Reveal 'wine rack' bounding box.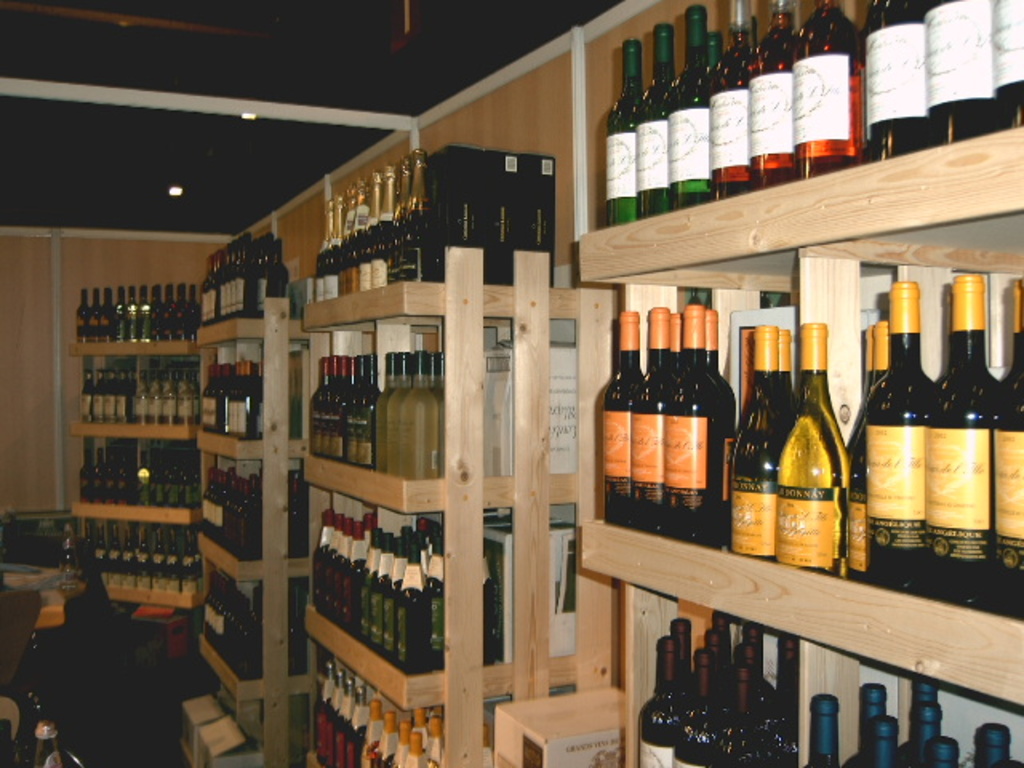
Revealed: region(296, 139, 595, 766).
